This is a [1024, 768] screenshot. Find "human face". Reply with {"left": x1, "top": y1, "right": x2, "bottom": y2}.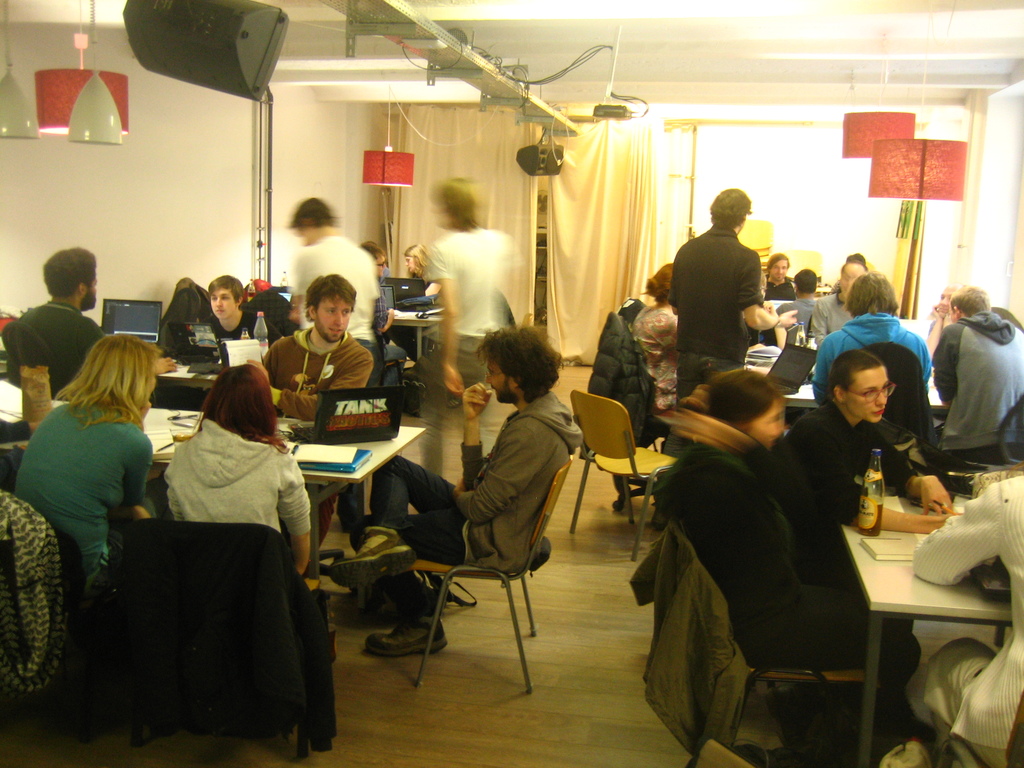
{"left": 748, "top": 401, "right": 784, "bottom": 451}.
